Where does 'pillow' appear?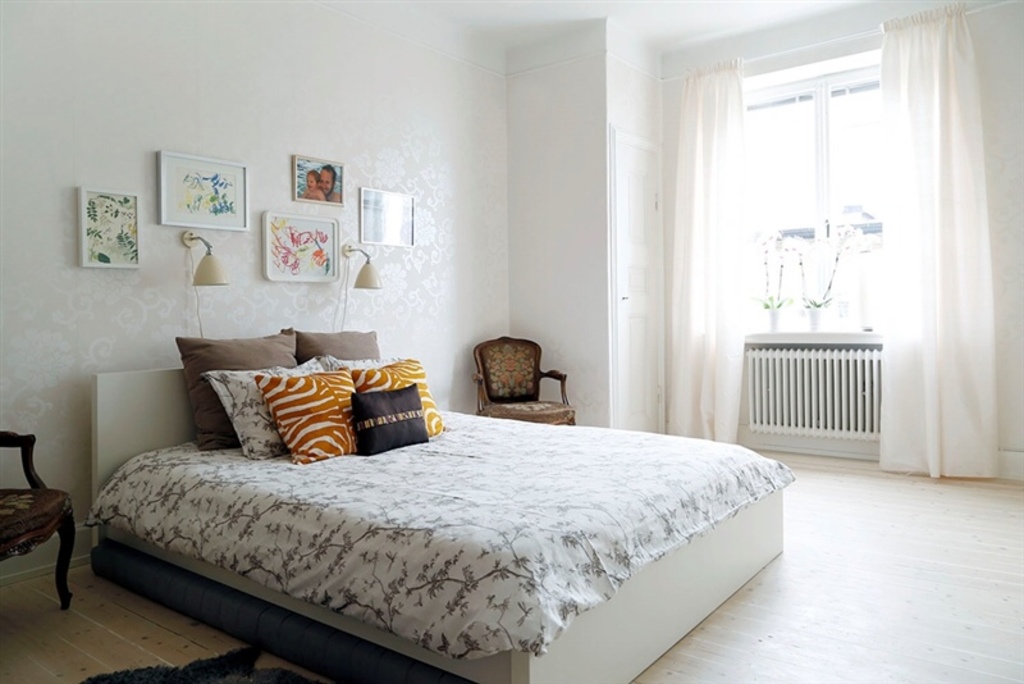
Appears at BBox(330, 352, 389, 377).
